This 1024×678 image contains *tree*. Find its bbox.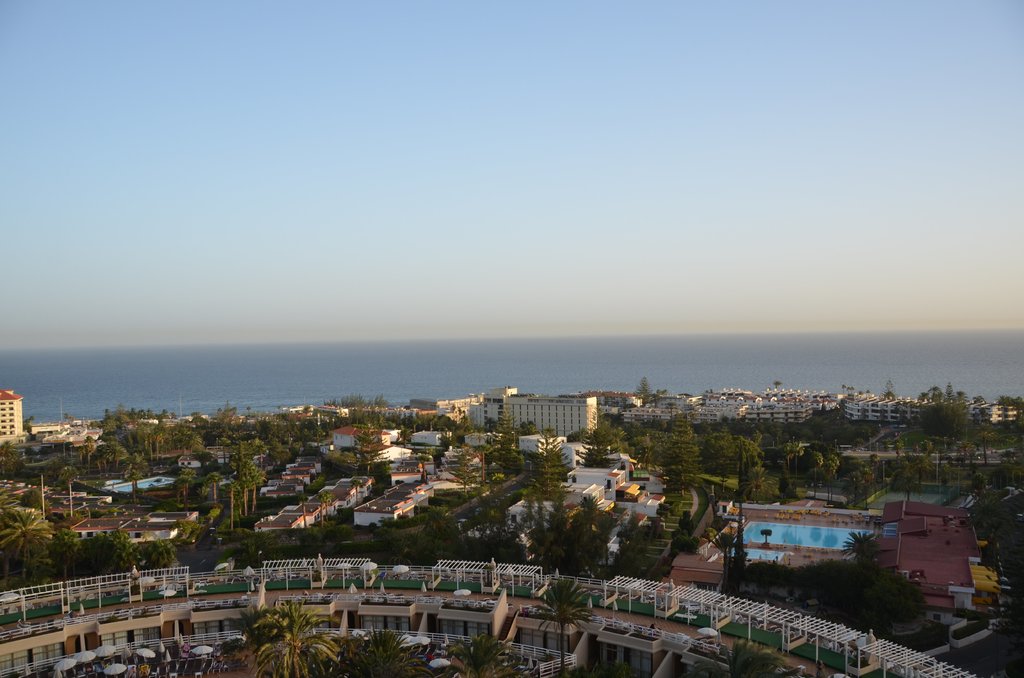
<box>993,394,1023,430</box>.
